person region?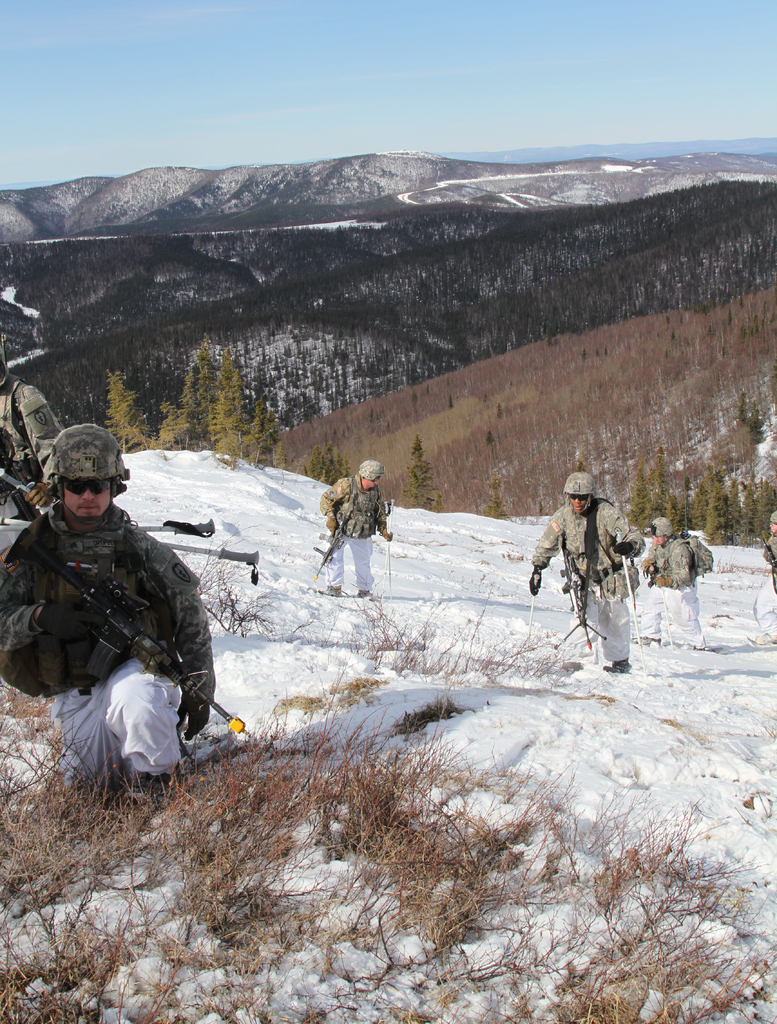
0/426/222/810
